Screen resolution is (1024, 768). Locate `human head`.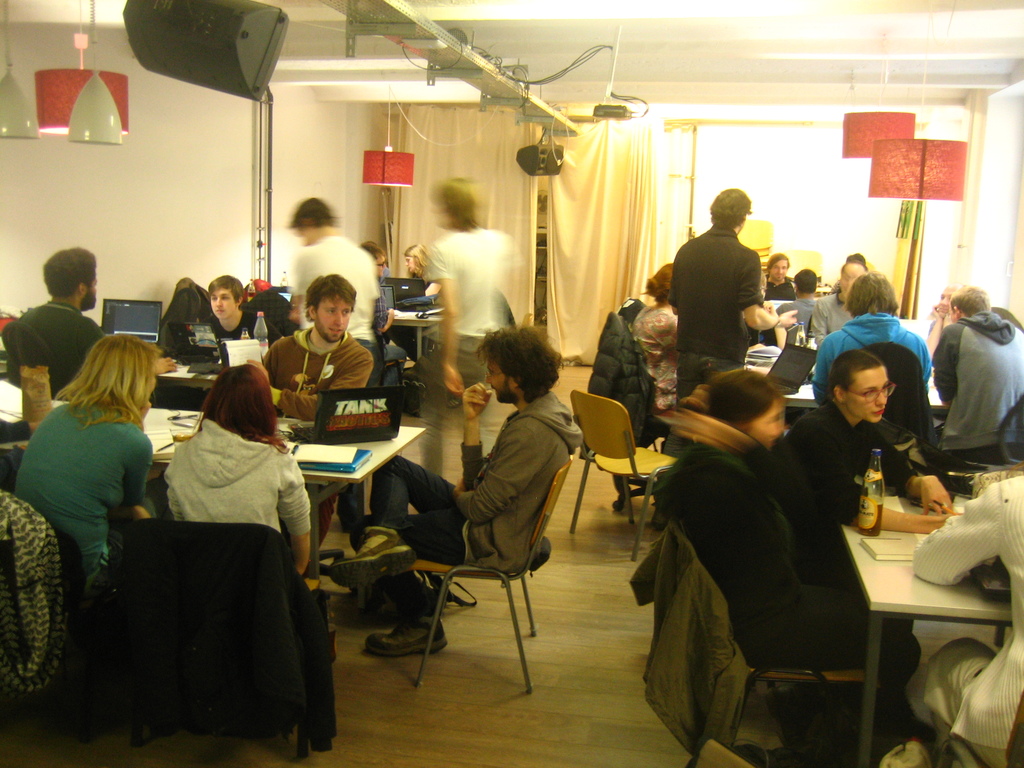
304 275 356 342.
